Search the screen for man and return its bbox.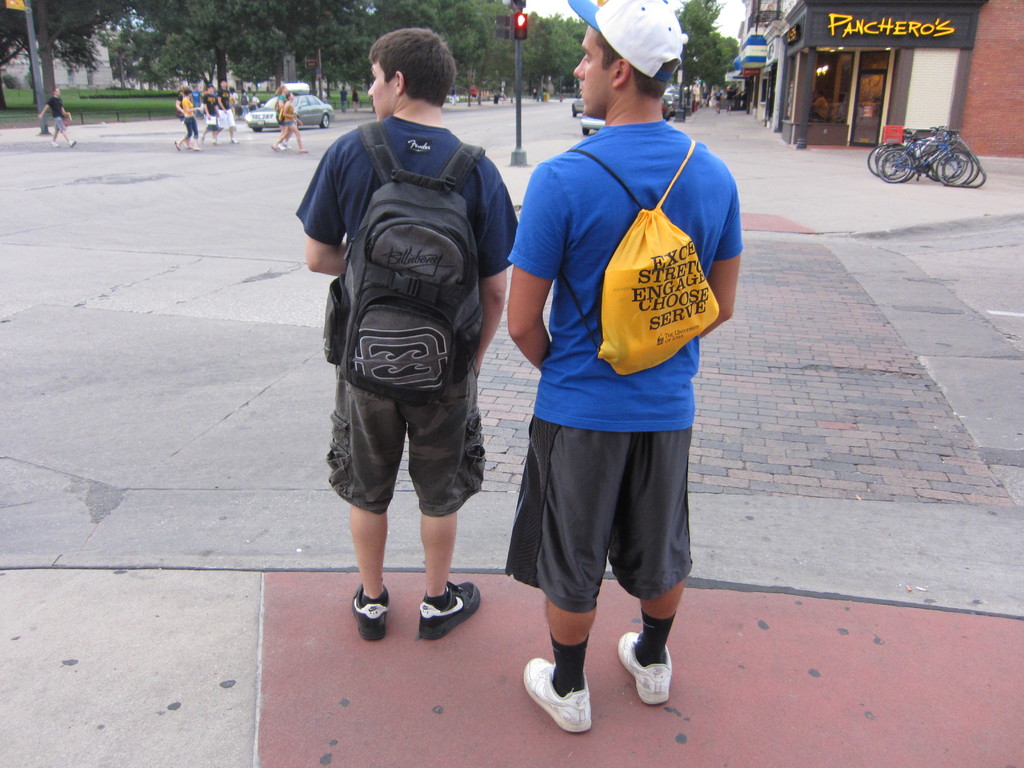
Found: l=498, t=0, r=748, b=730.
